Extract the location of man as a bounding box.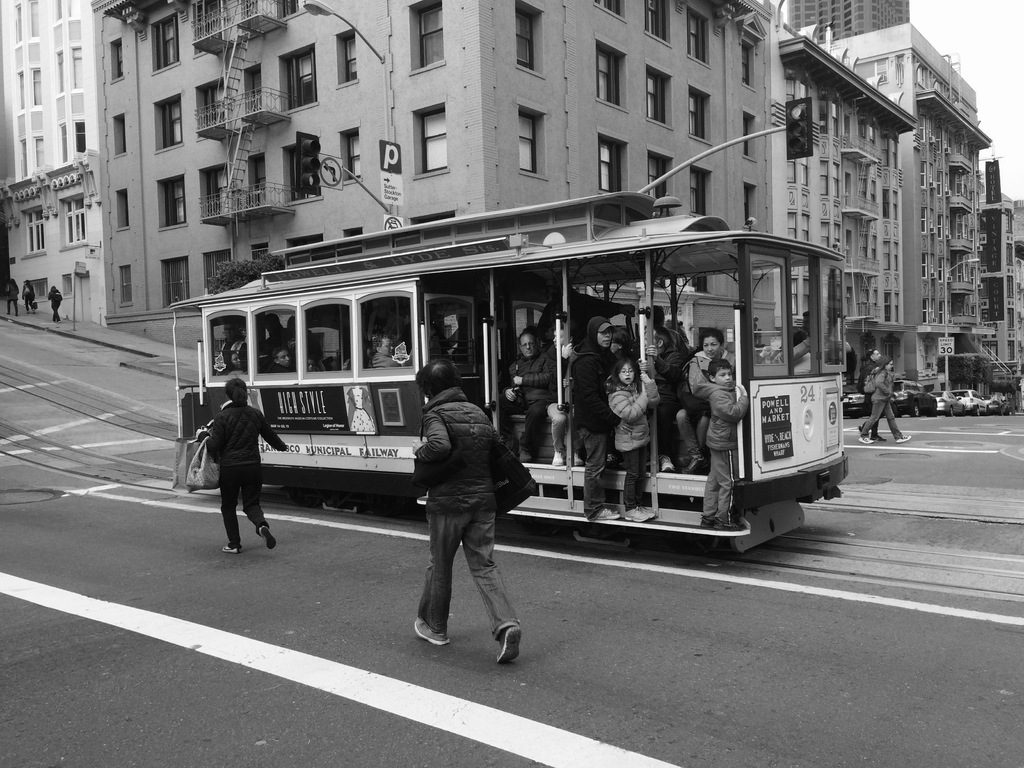
499 330 561 462.
